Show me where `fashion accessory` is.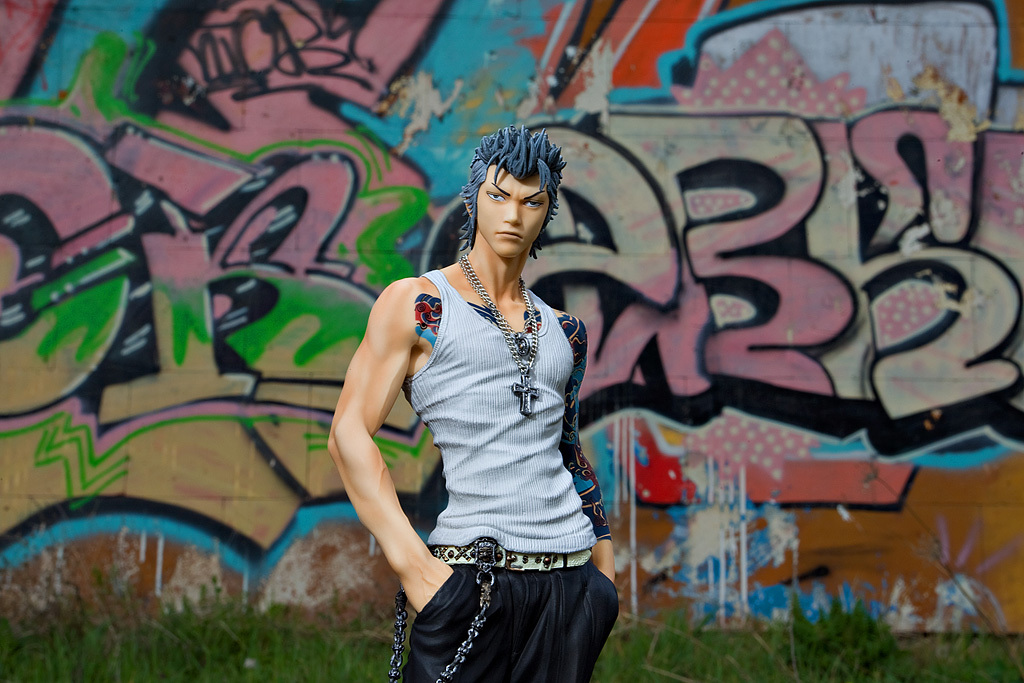
`fashion accessory` is at x1=433 y1=546 x2=594 y2=572.
